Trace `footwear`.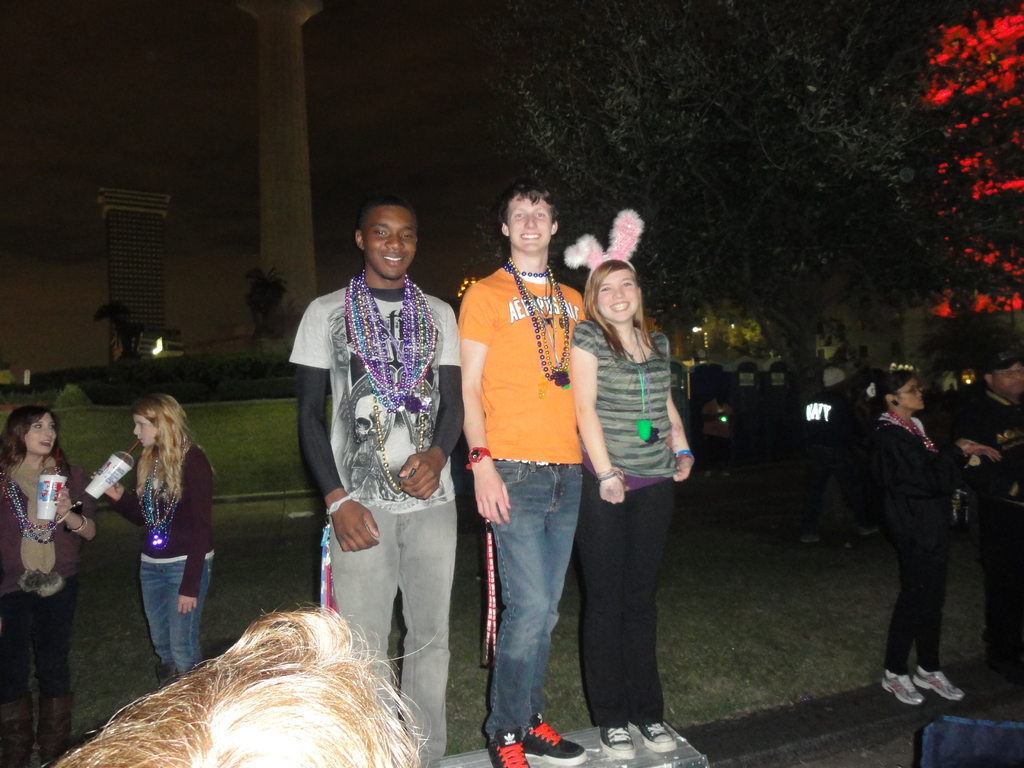
Traced to crop(34, 689, 75, 762).
